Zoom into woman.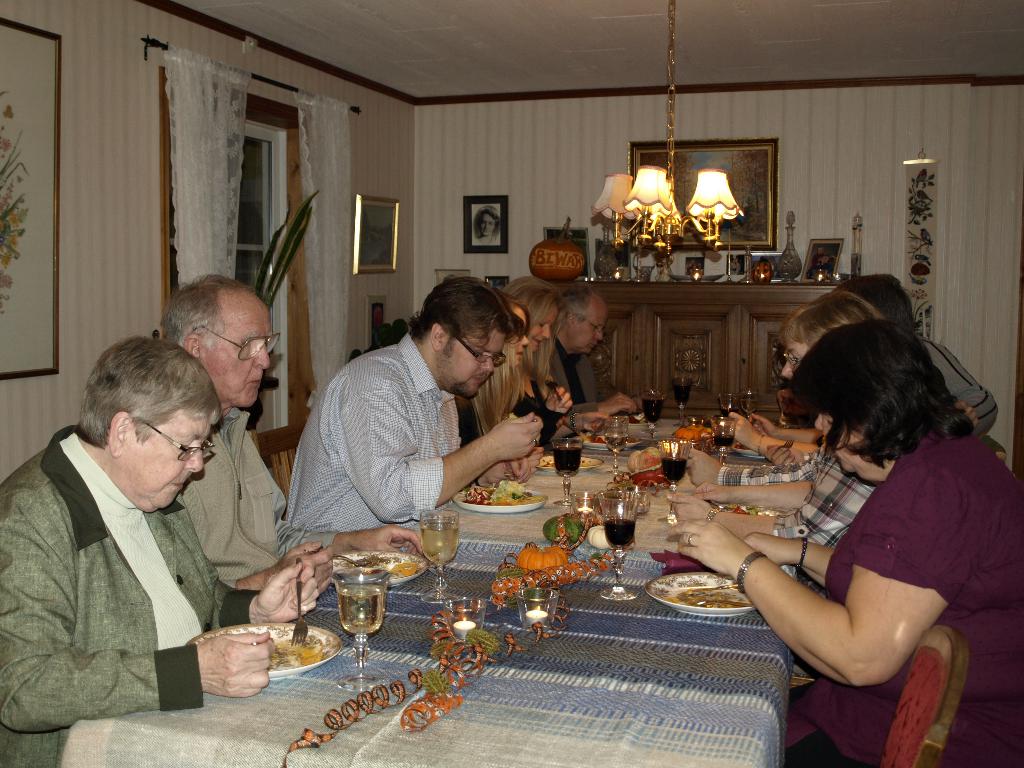
Zoom target: {"x1": 456, "y1": 298, "x2": 527, "y2": 461}.
